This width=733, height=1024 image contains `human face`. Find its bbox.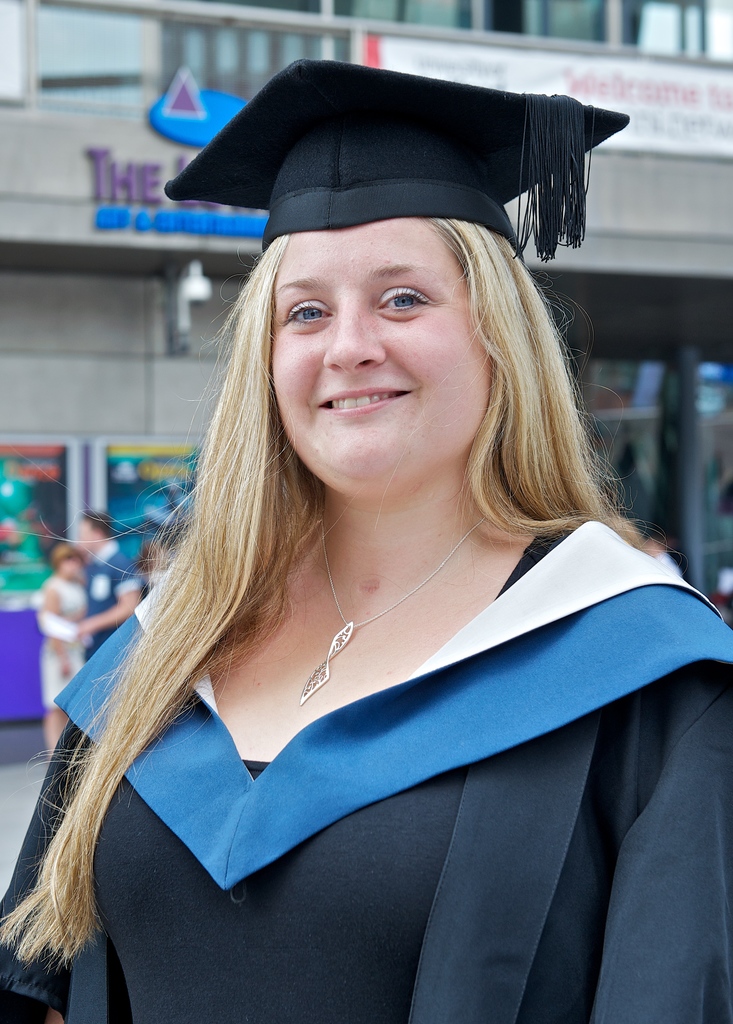
<region>268, 212, 494, 480</region>.
